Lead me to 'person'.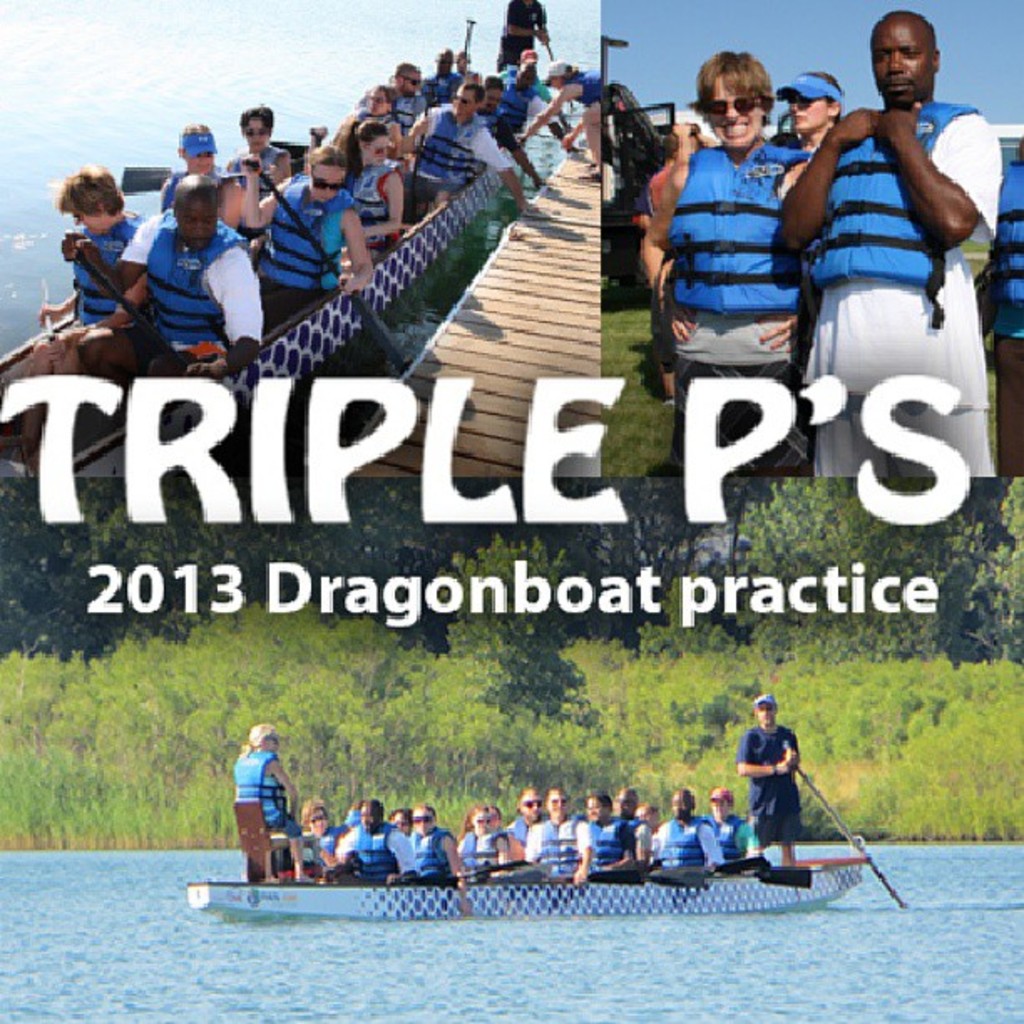
Lead to region(157, 124, 219, 197).
